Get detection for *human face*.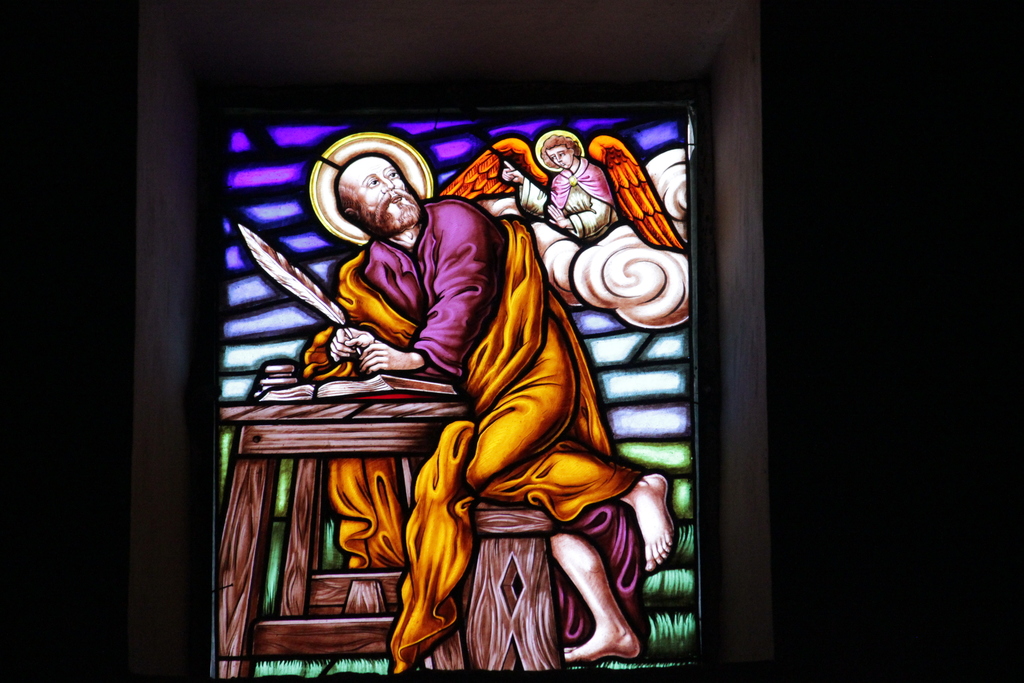
Detection: crop(543, 143, 578, 167).
